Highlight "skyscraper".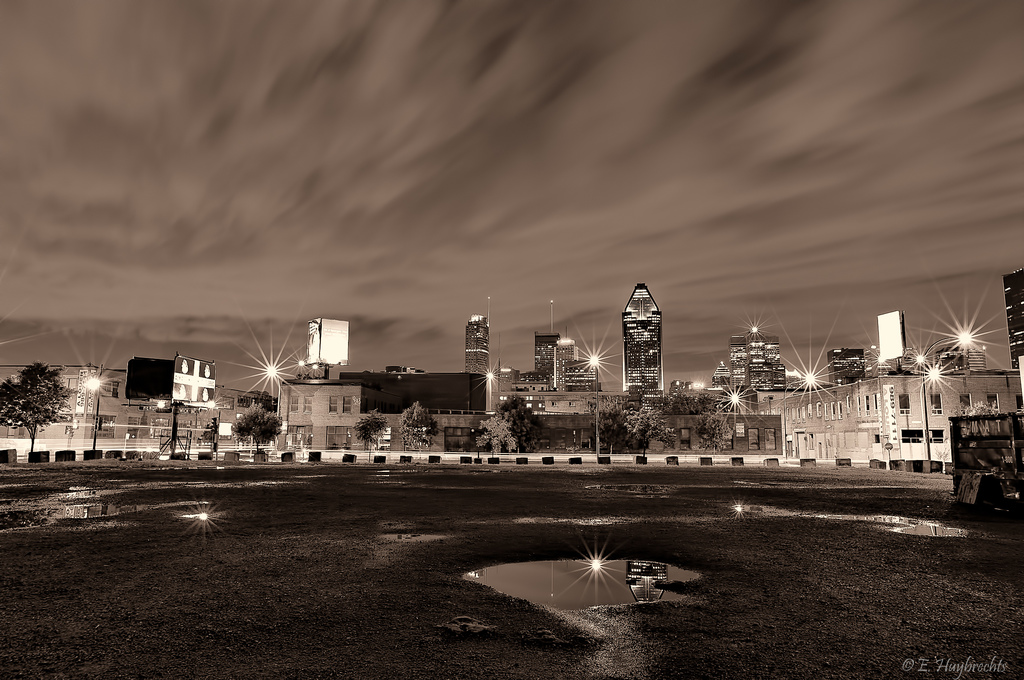
Highlighted region: [x1=1000, y1=263, x2=1023, y2=369].
